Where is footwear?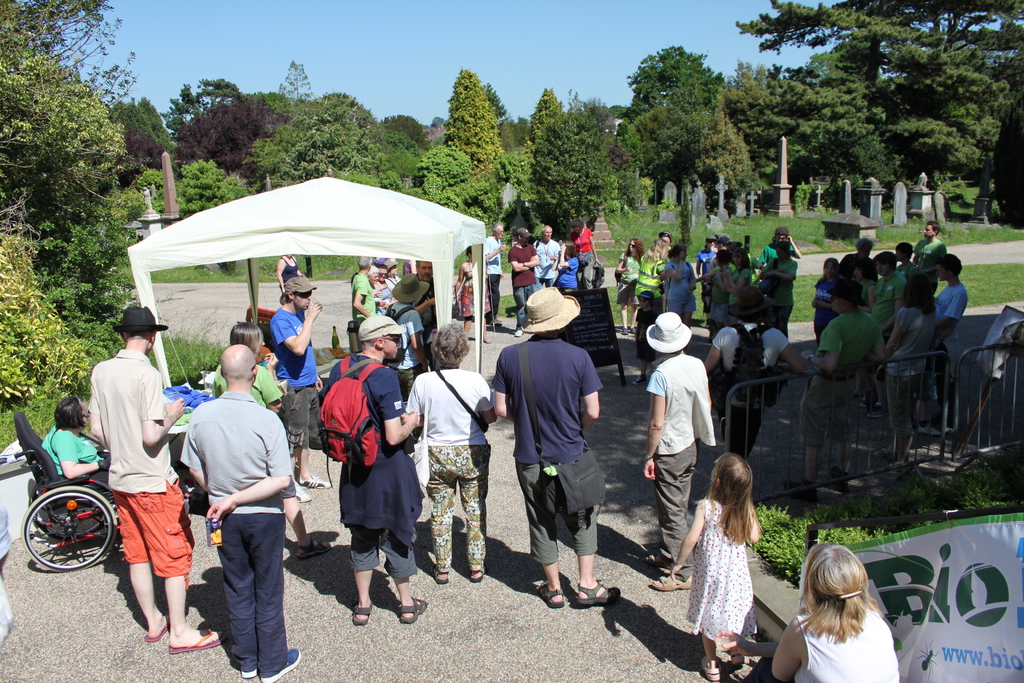
815, 470, 845, 497.
